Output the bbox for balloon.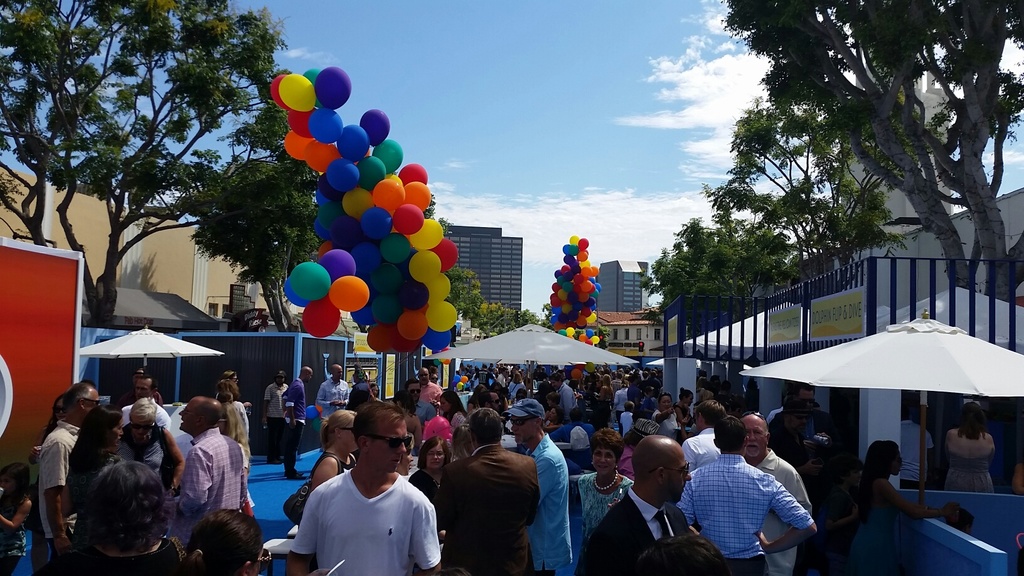
[x1=369, y1=179, x2=405, y2=213].
